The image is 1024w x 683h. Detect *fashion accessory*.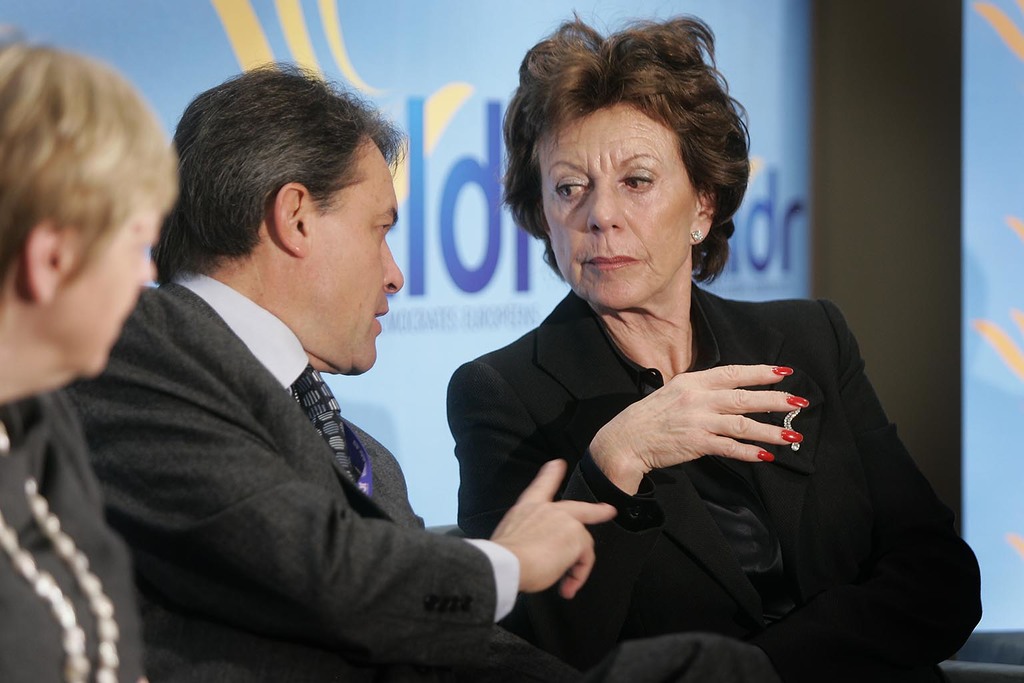
Detection: 760:449:772:462.
